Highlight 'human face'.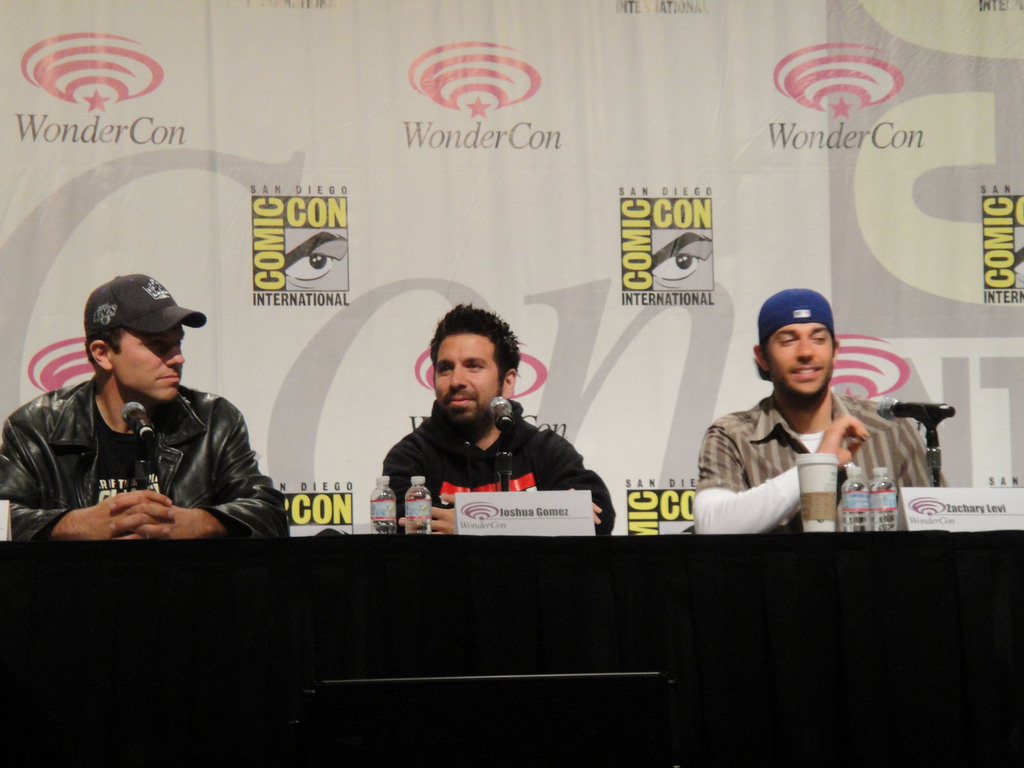
Highlighted region: bbox=[763, 316, 840, 401].
